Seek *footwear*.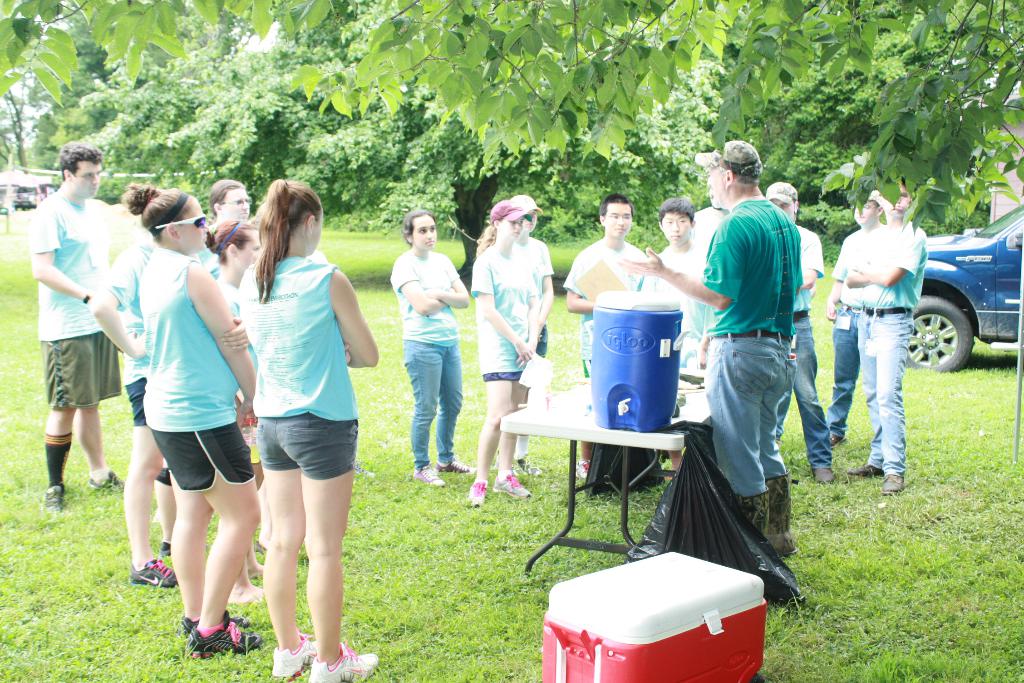
(x1=89, y1=470, x2=122, y2=490).
